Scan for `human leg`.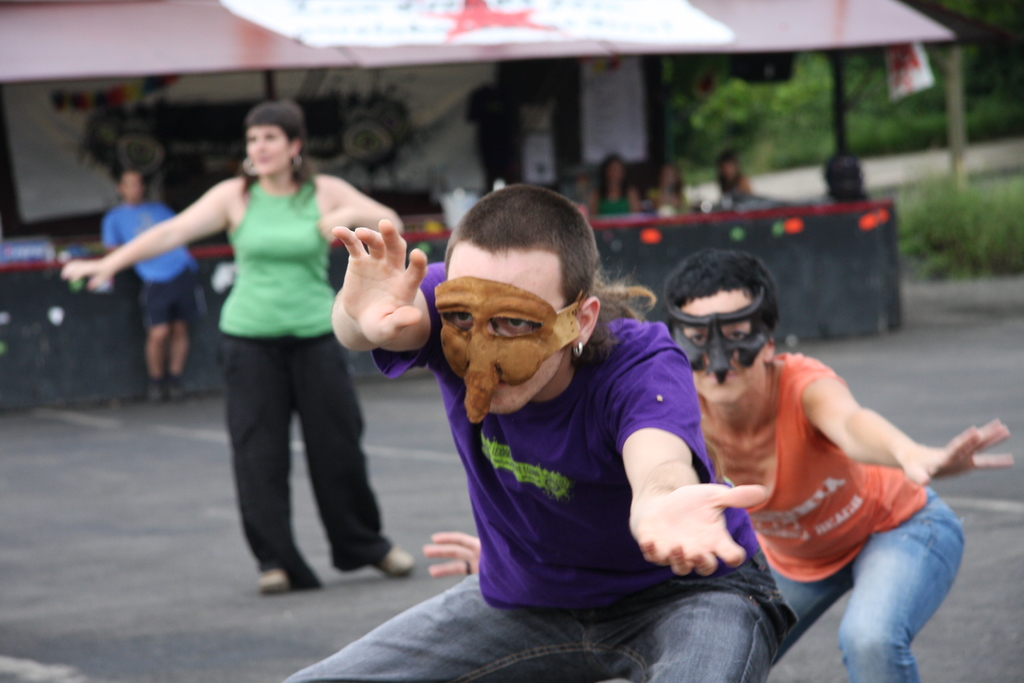
Scan result: <bbox>604, 586, 781, 682</bbox>.
